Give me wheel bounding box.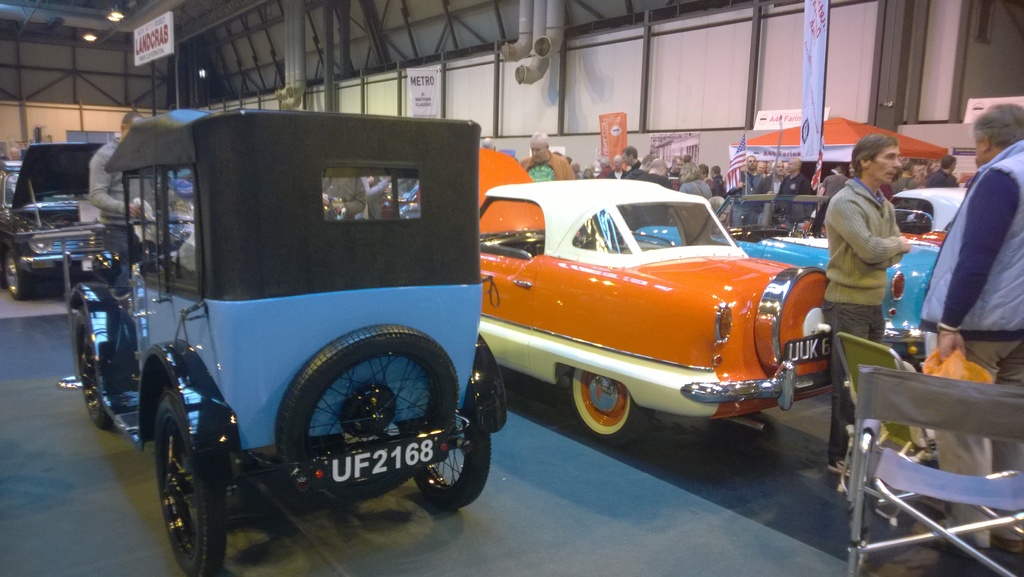
l=137, t=378, r=222, b=560.
